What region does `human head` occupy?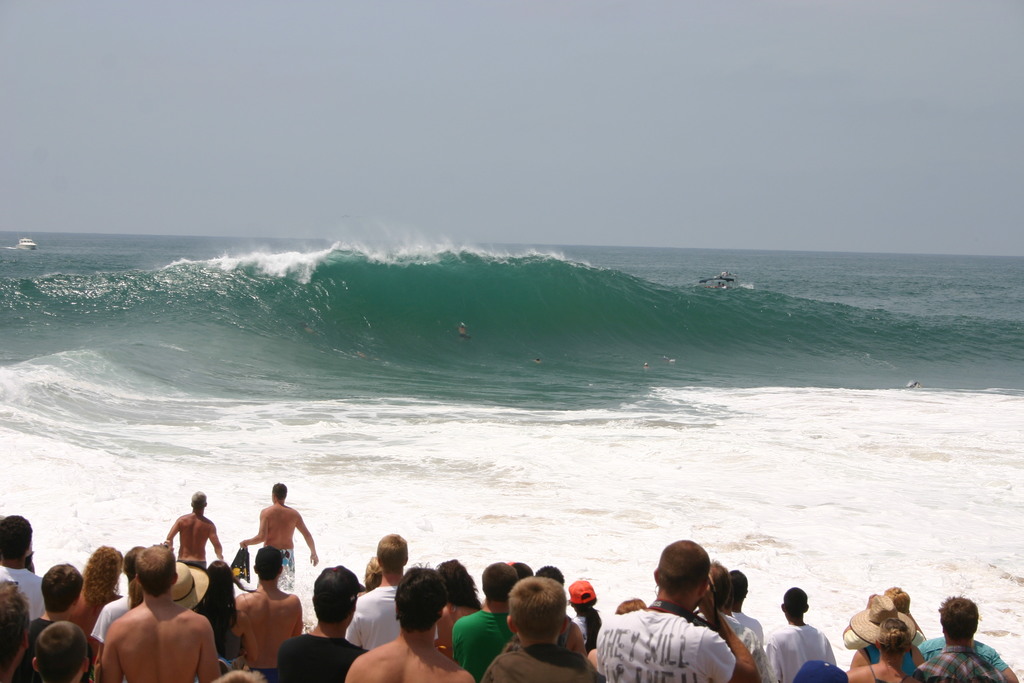
bbox=[134, 547, 177, 599].
